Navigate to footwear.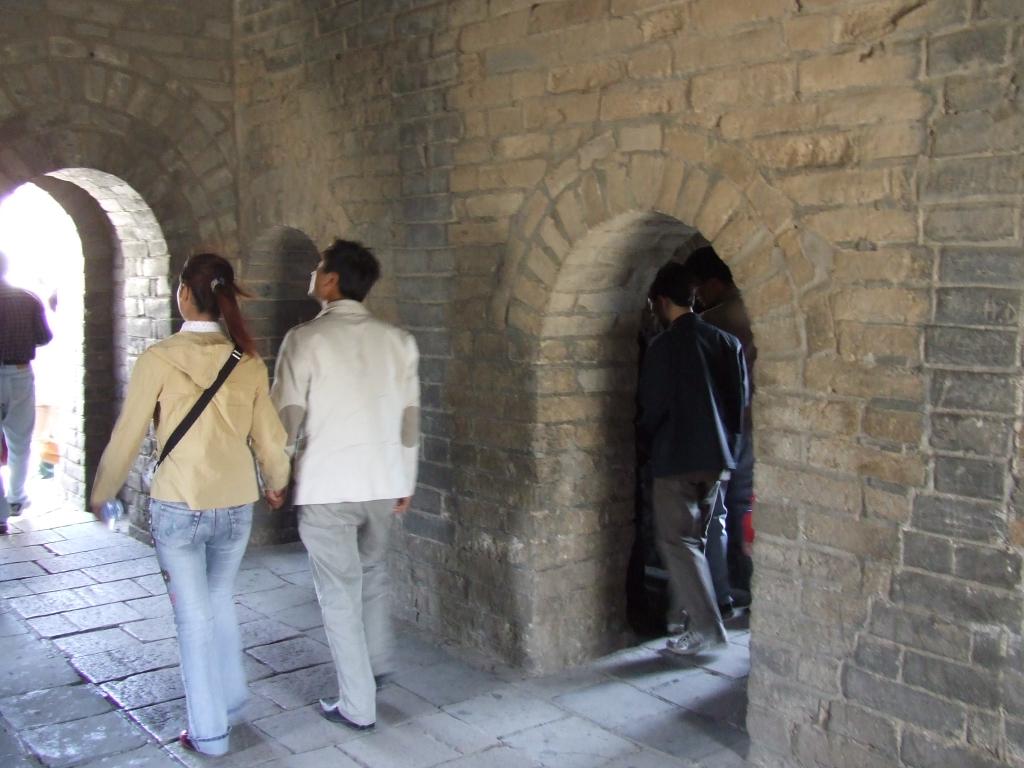
Navigation target: box=[179, 729, 196, 749].
